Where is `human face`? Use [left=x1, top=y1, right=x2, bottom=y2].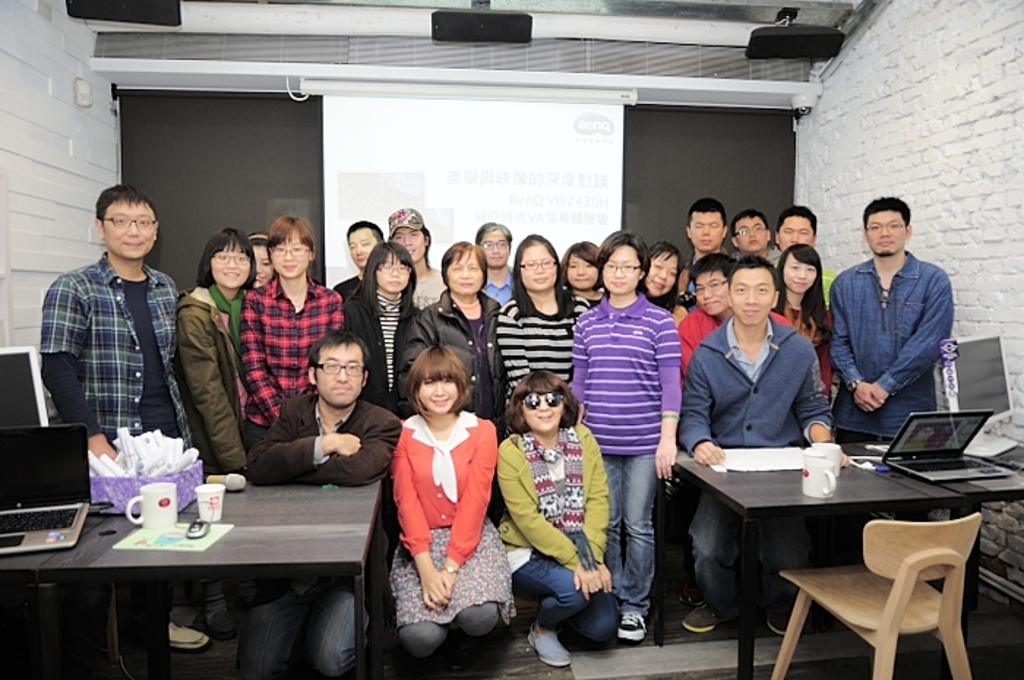
[left=865, top=212, right=904, bottom=249].
